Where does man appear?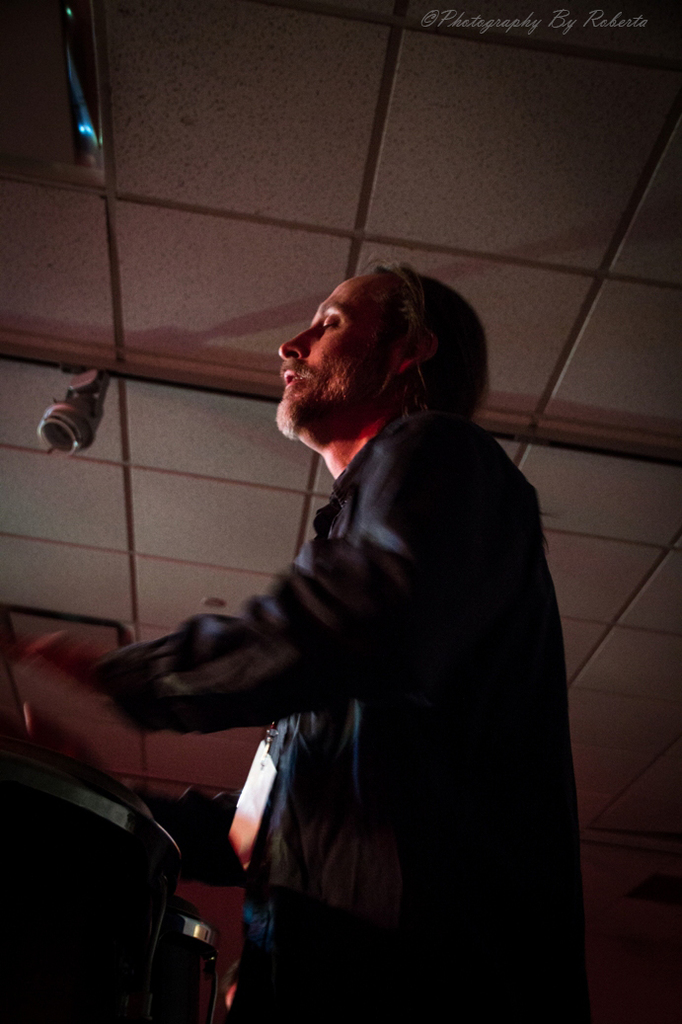
Appears at x1=127 y1=253 x2=580 y2=999.
